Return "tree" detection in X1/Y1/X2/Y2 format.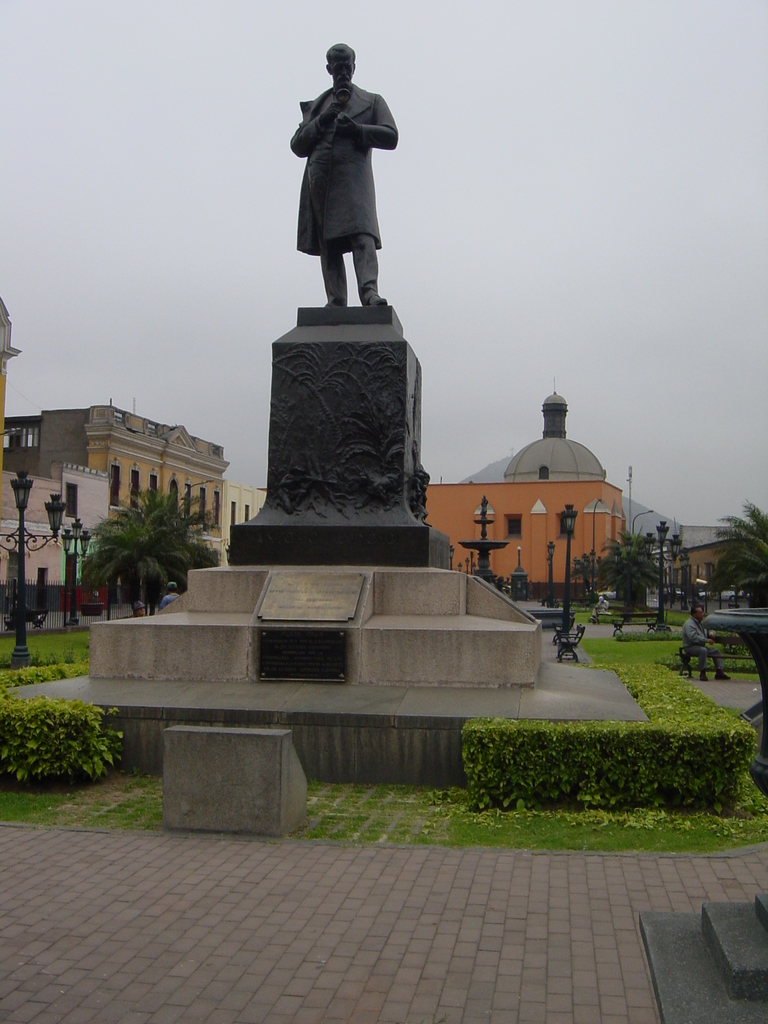
599/522/668/609.
